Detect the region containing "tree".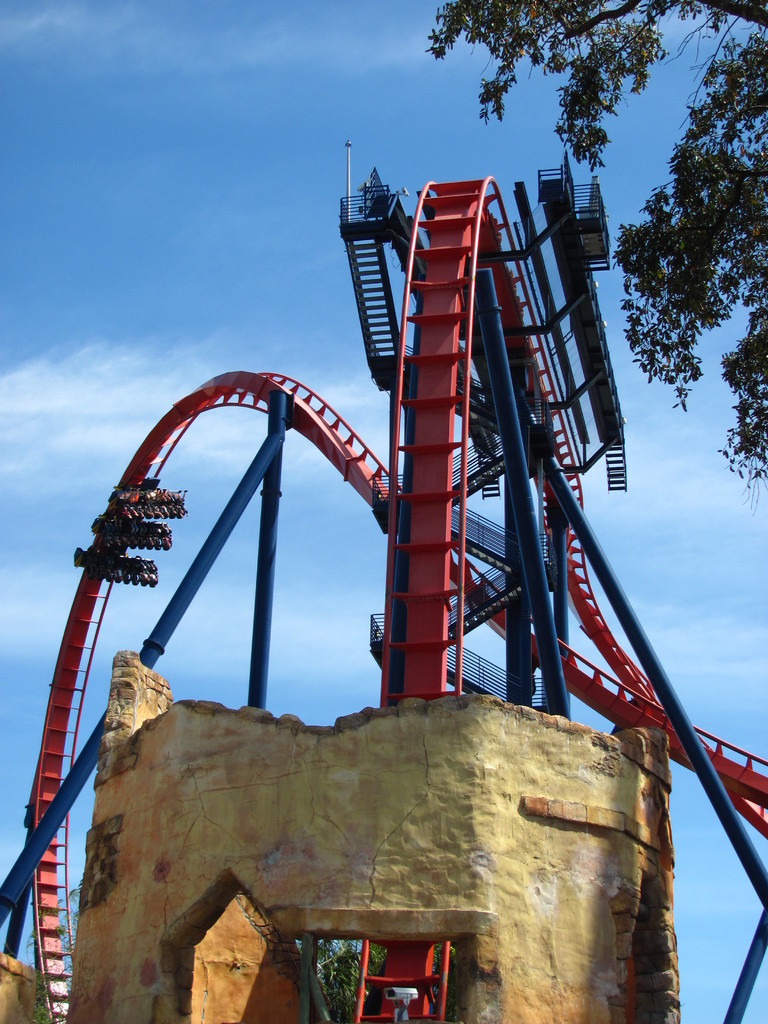
[x1=429, y1=0, x2=767, y2=484].
